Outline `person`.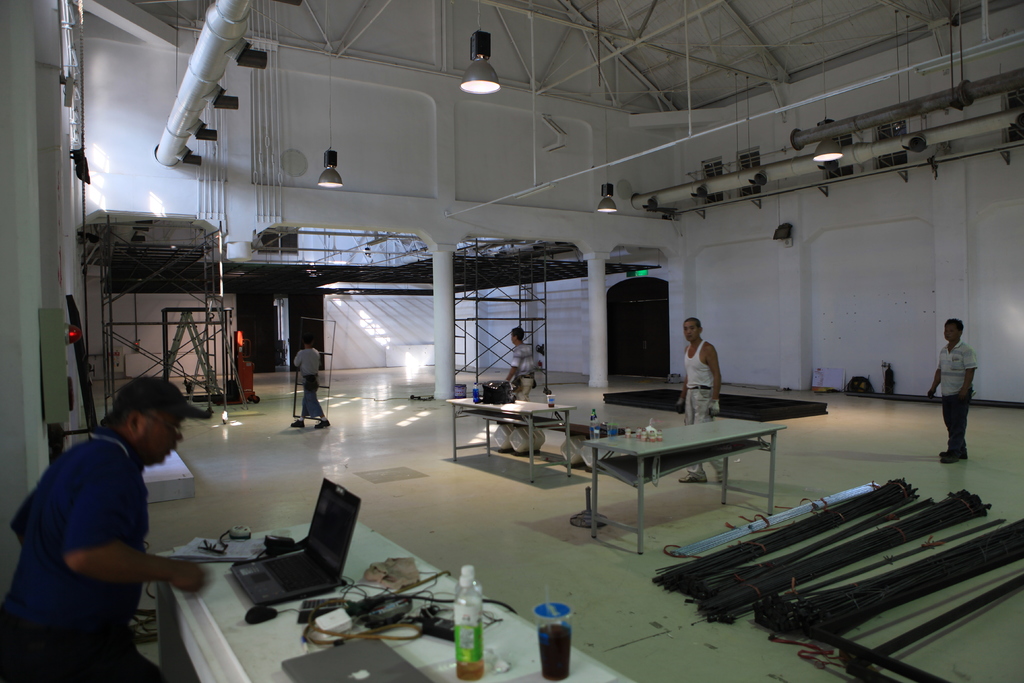
Outline: crop(504, 324, 540, 403).
